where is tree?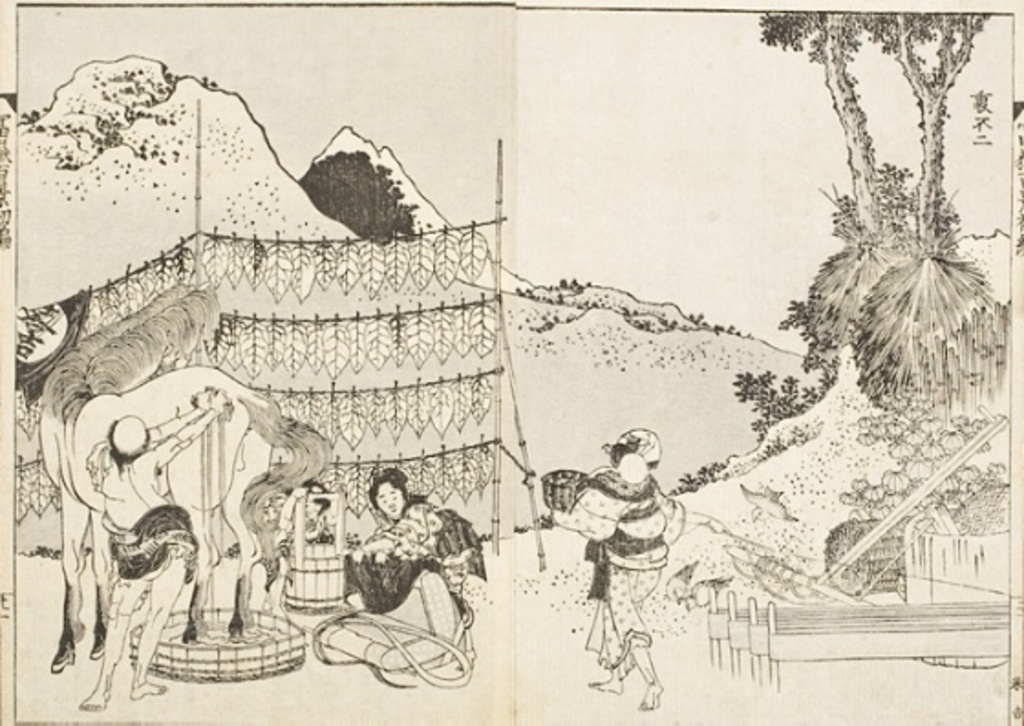
box=[797, 212, 933, 353].
